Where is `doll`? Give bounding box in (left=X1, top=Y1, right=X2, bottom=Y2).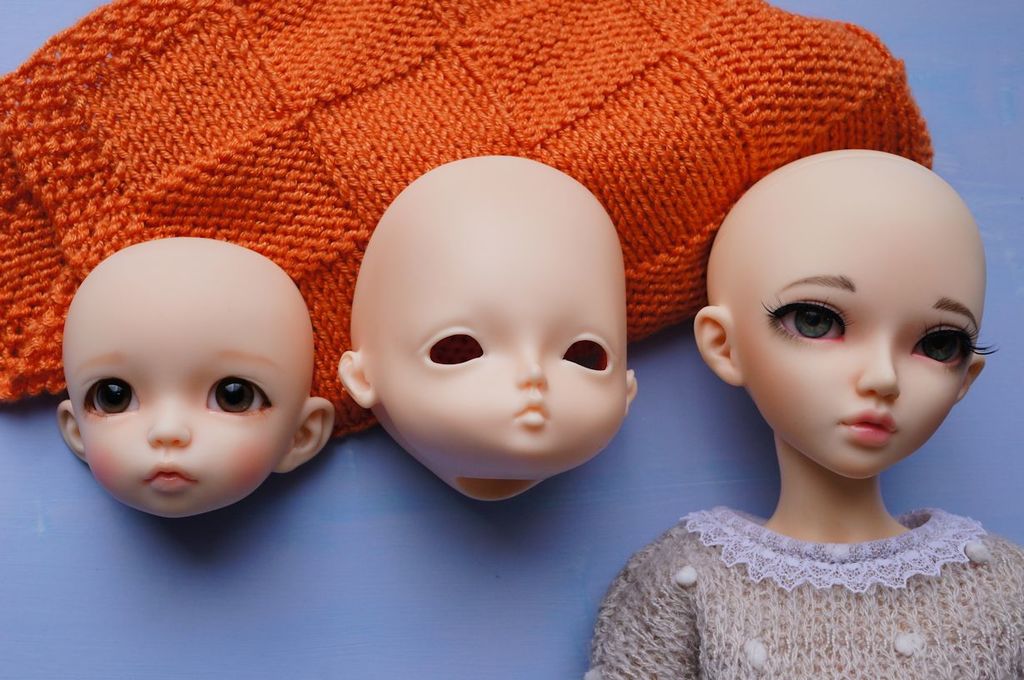
(left=590, top=142, right=1020, bottom=679).
